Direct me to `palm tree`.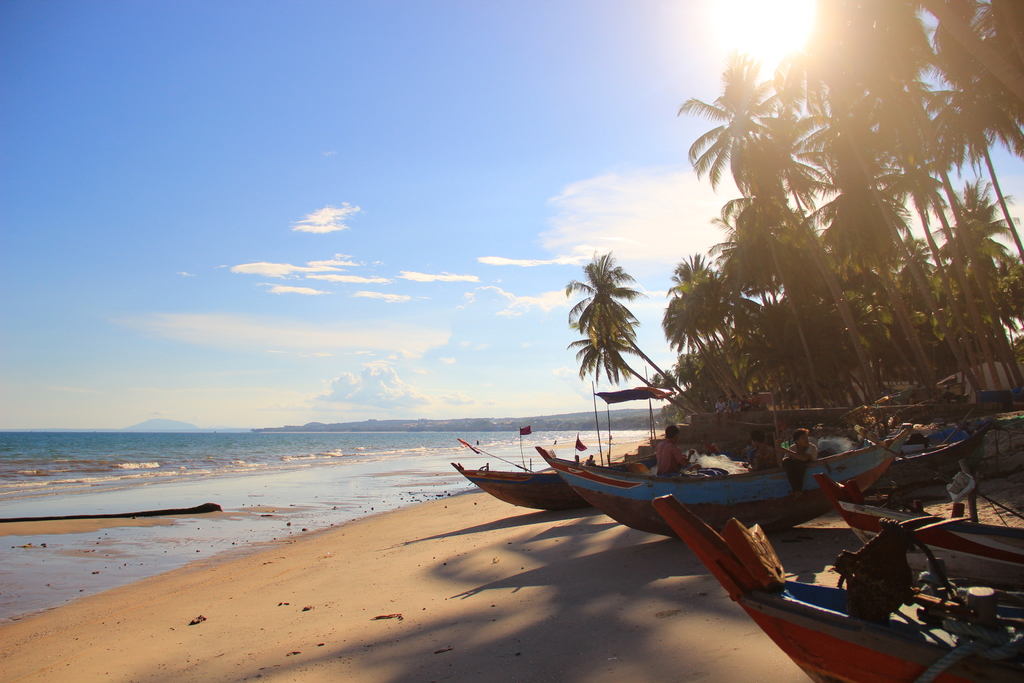
Direction: pyautogui.locateOnScreen(788, 0, 929, 193).
